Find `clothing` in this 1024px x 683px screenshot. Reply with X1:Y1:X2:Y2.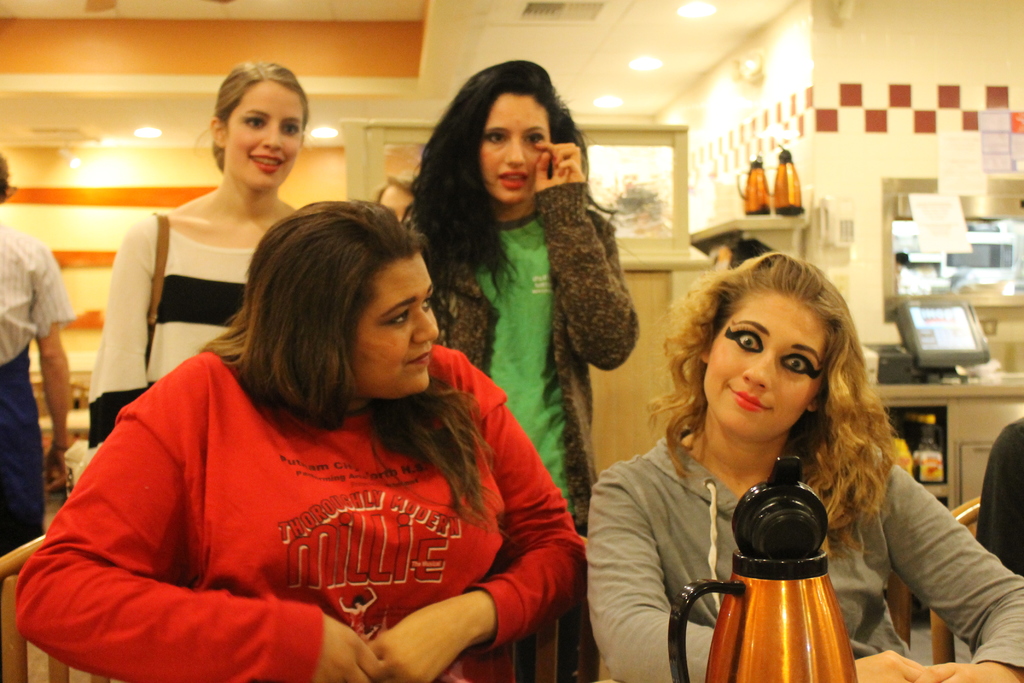
404:180:637:533.
